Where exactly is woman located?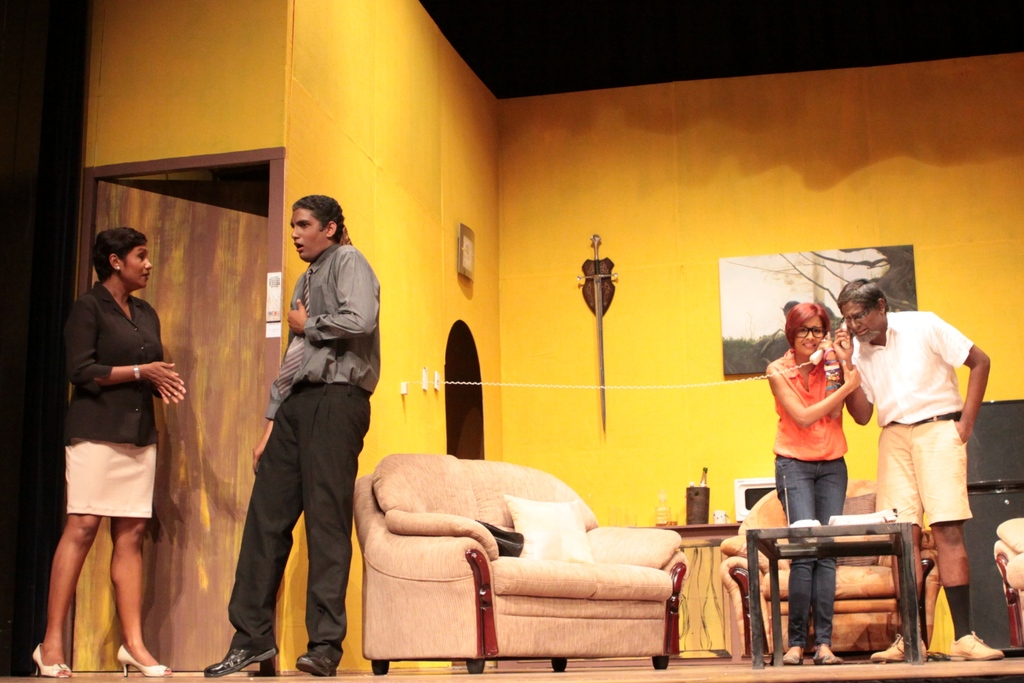
Its bounding box is box(52, 214, 179, 680).
